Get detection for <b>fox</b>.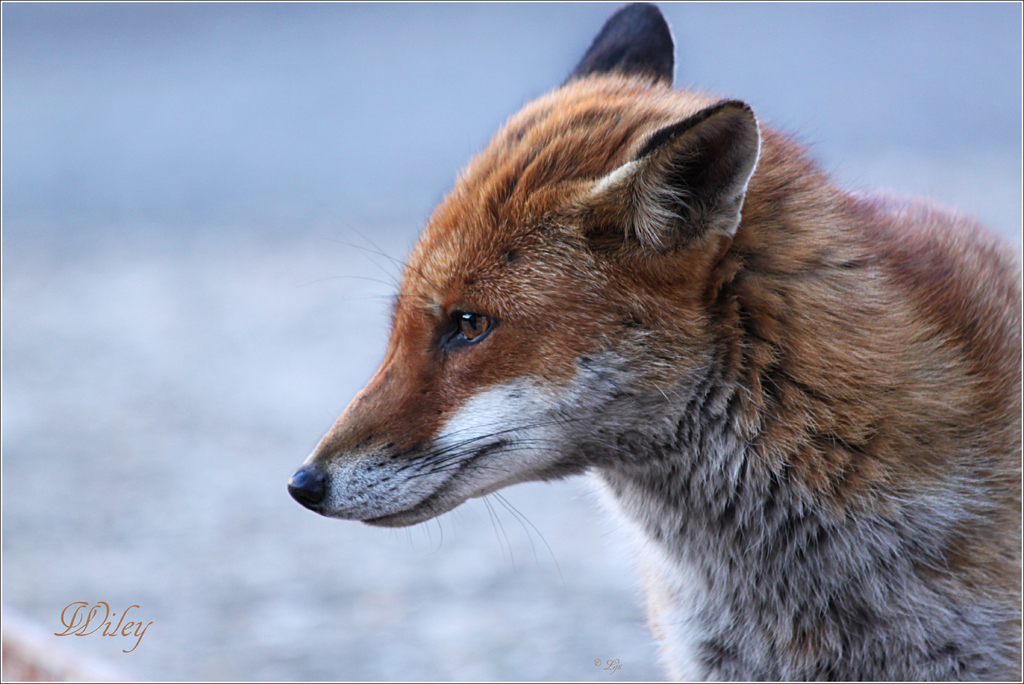
Detection: 282, 0, 1023, 683.
